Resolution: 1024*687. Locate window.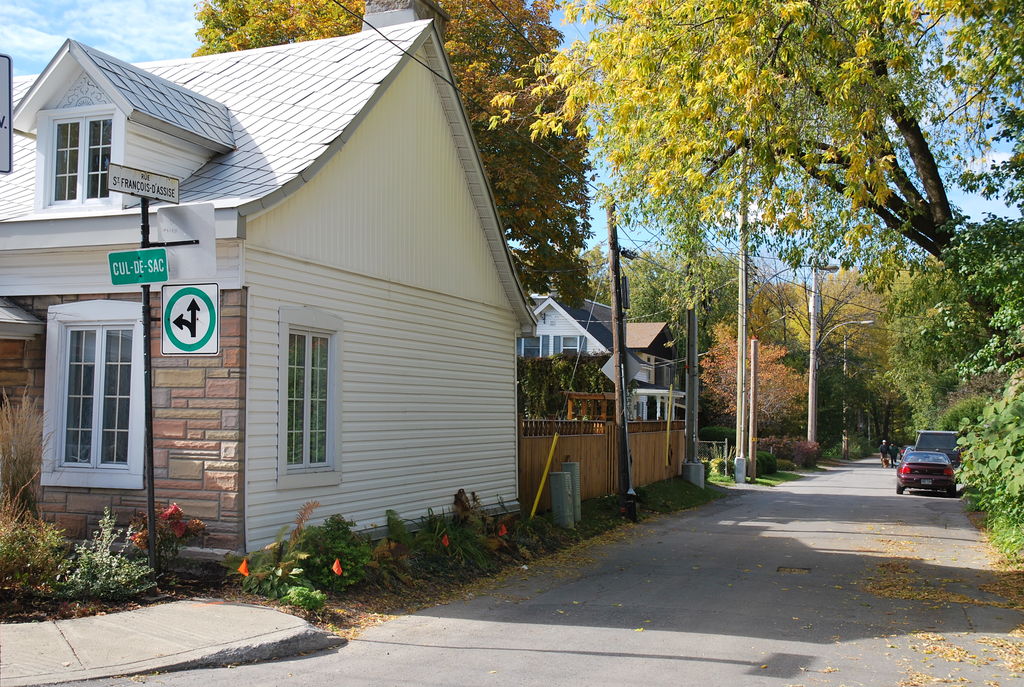
bbox=[40, 287, 147, 498].
